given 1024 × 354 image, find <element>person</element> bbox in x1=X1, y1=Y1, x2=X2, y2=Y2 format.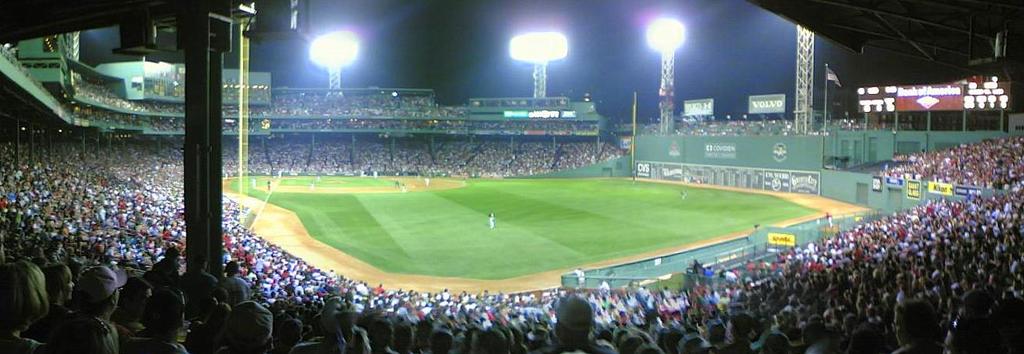
x1=492, y1=210, x2=497, y2=237.
